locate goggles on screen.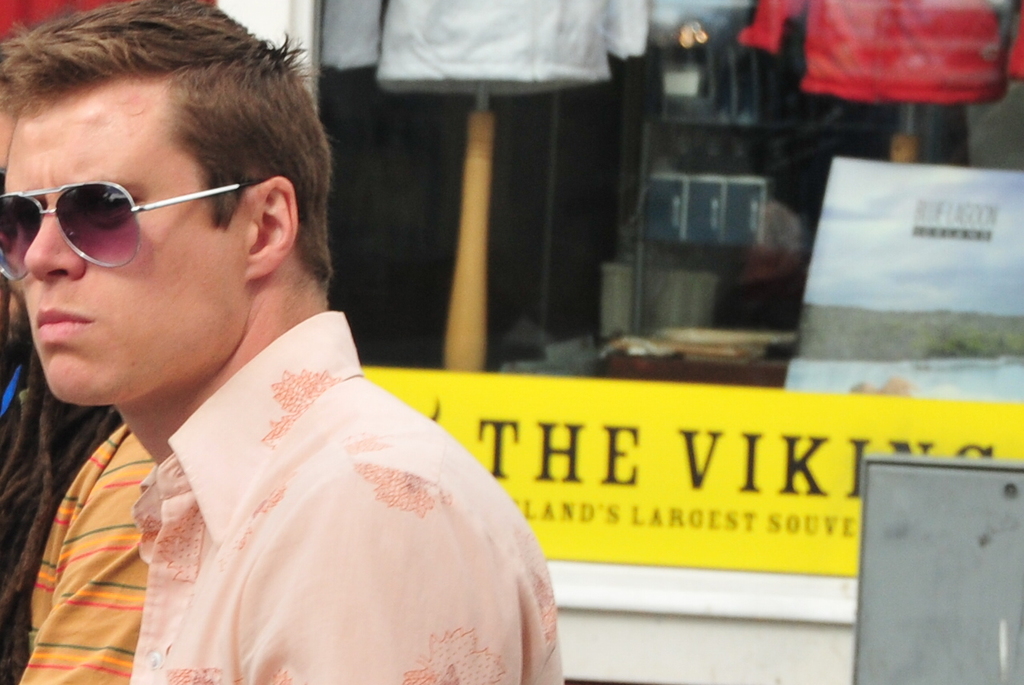
On screen at [x1=22, y1=150, x2=221, y2=286].
